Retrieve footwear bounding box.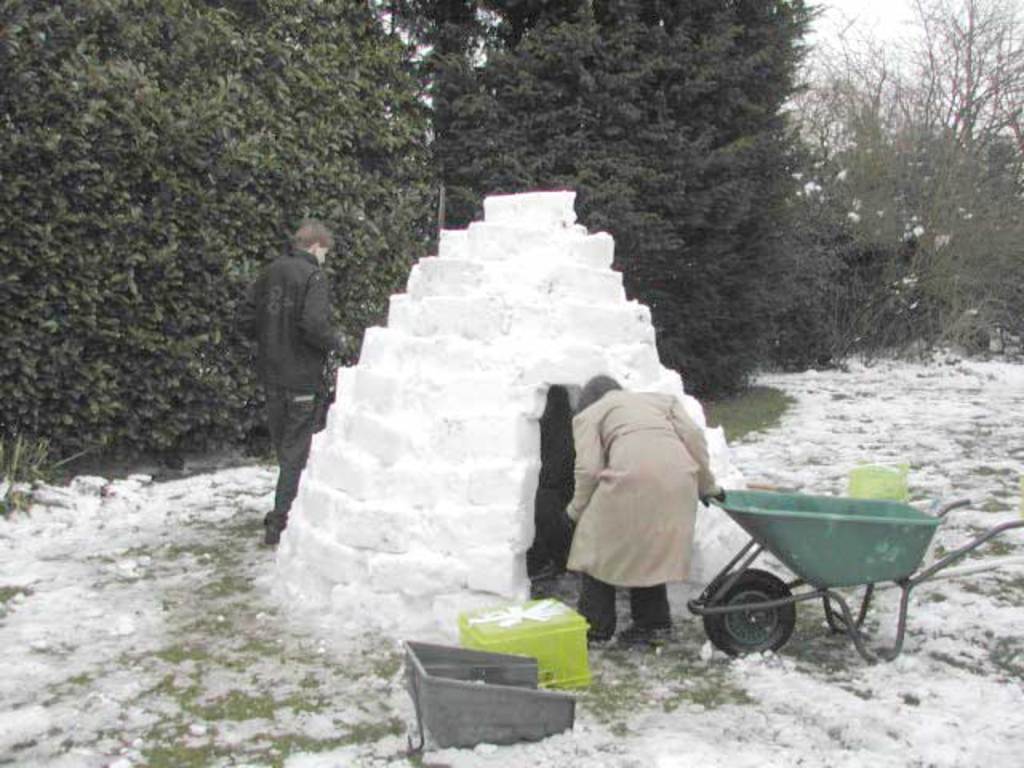
Bounding box: box=[590, 627, 614, 642].
